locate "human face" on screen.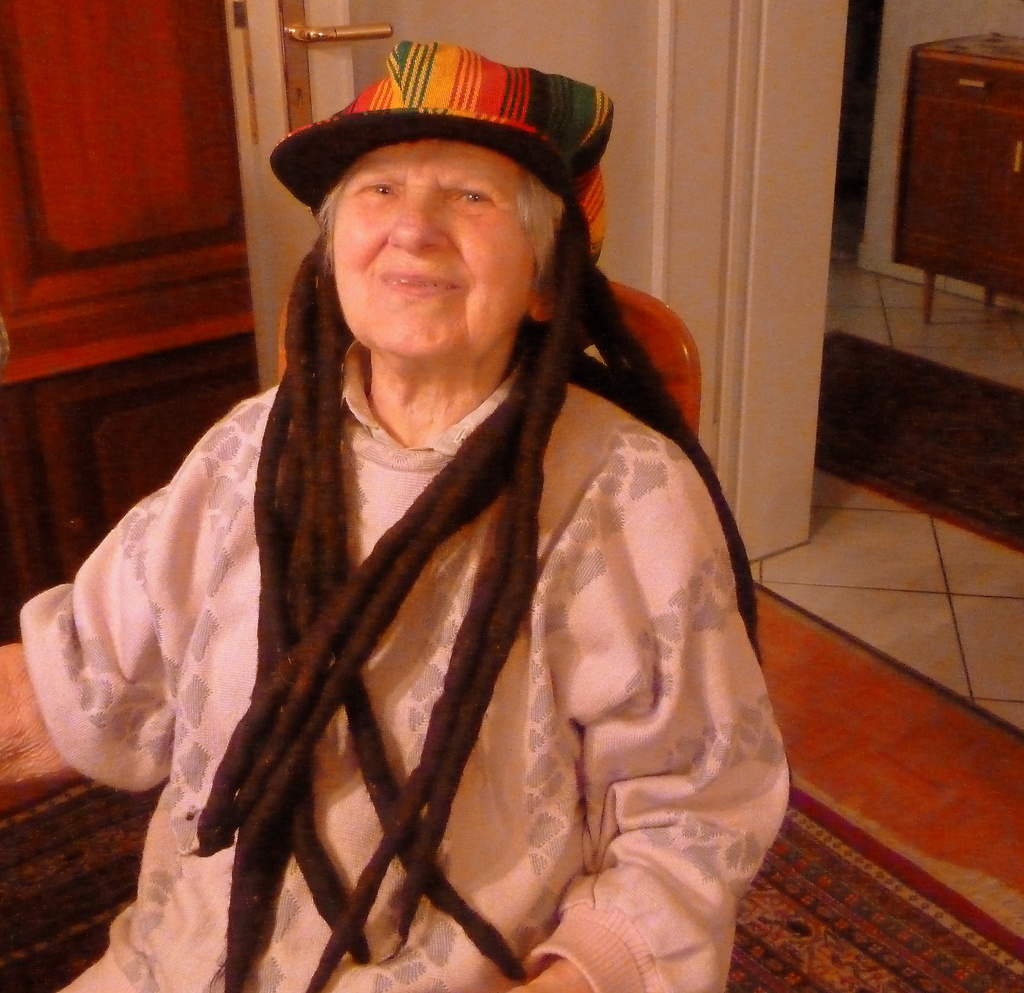
On screen at <box>333,140,540,360</box>.
